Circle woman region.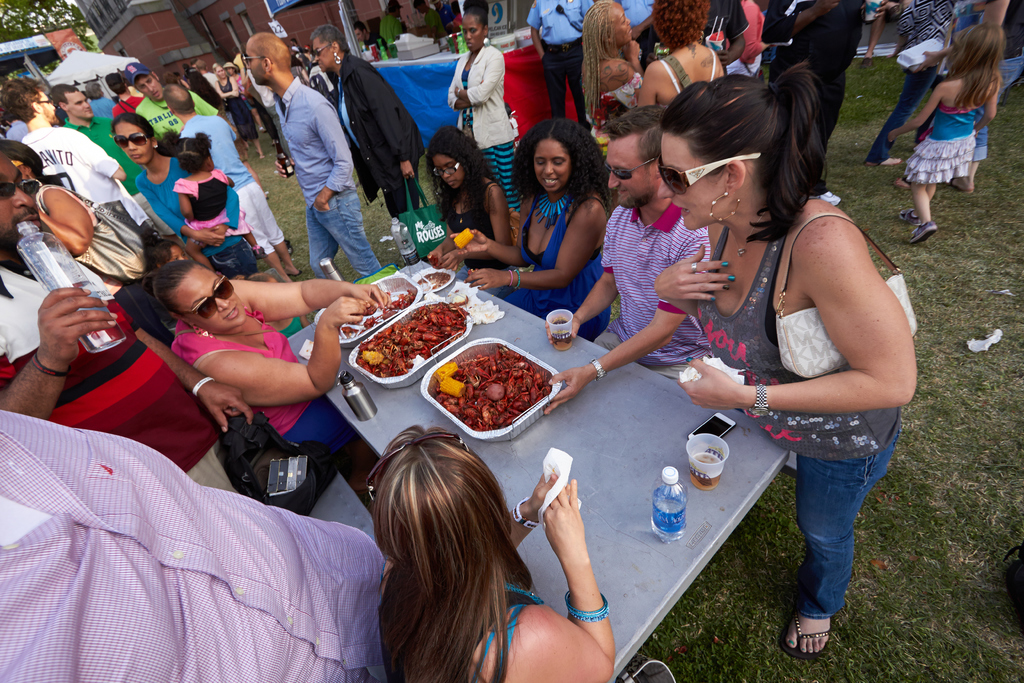
Region: detection(410, 115, 516, 286).
